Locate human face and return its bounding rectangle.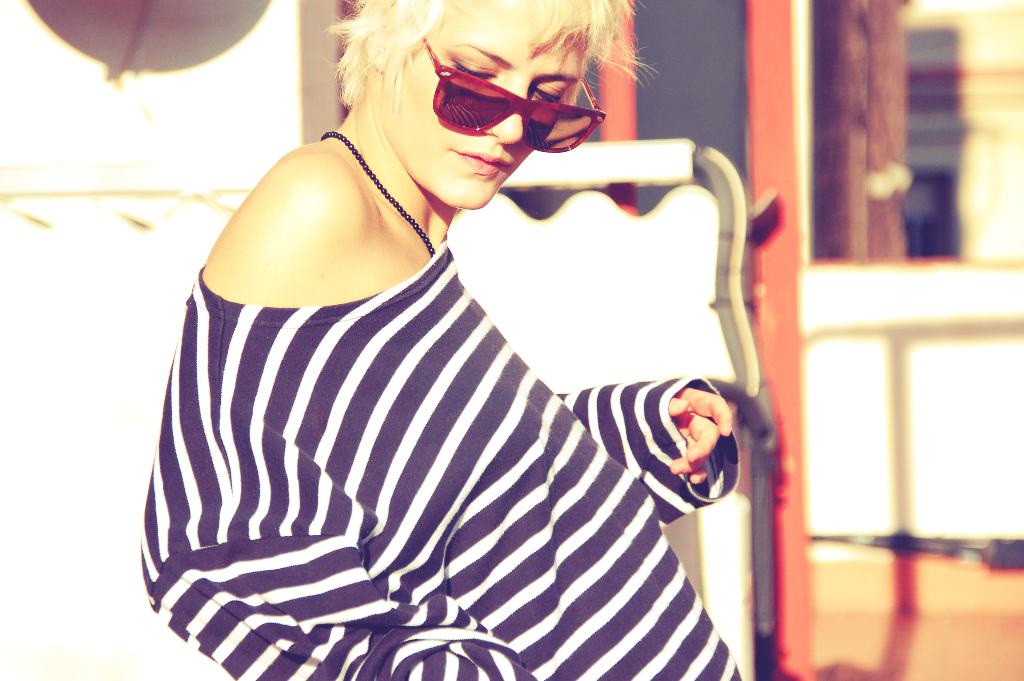
[left=383, top=0, right=589, bottom=209].
